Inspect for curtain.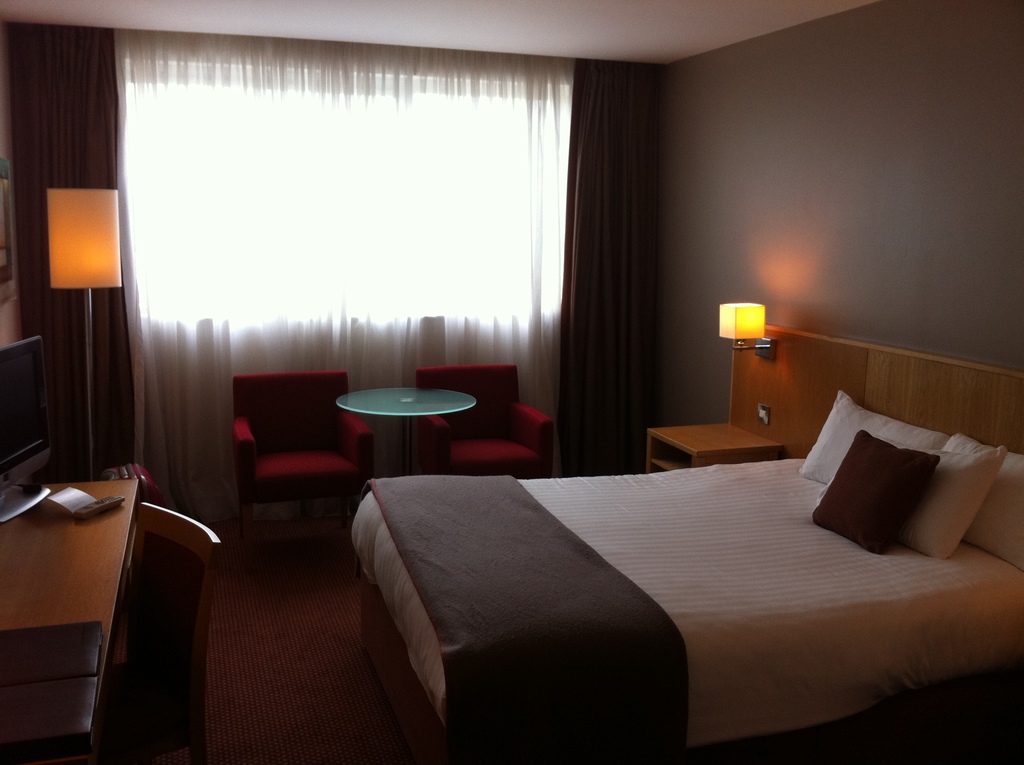
Inspection: <box>546,47,690,474</box>.
